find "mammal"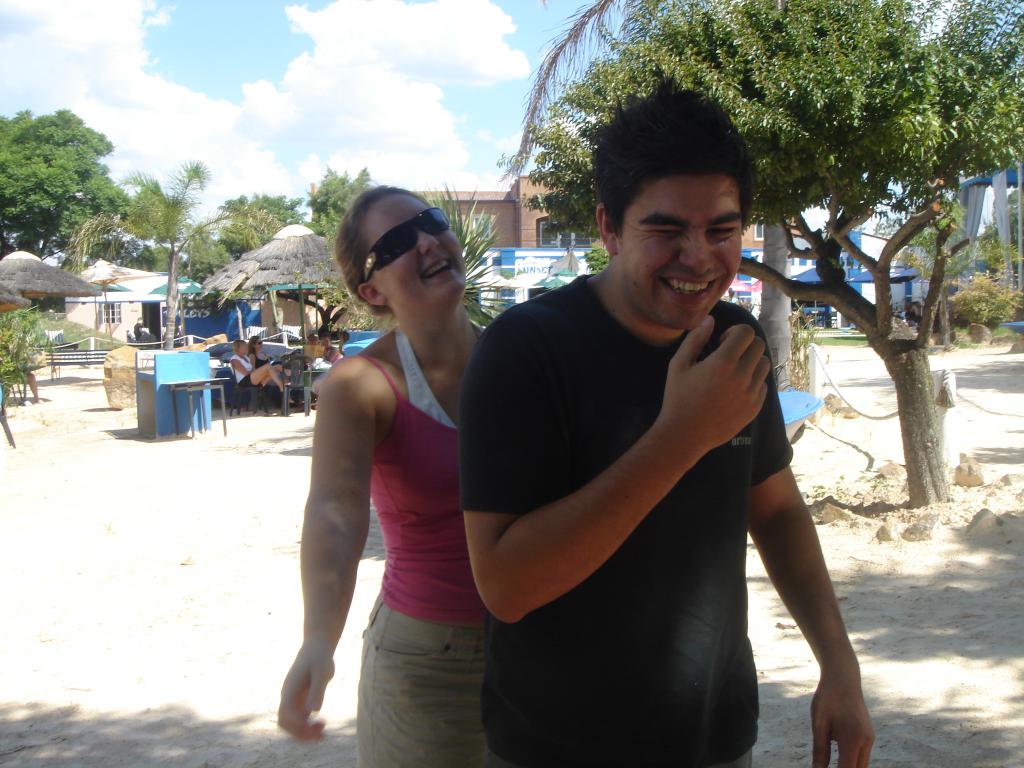
[x1=307, y1=333, x2=317, y2=345]
